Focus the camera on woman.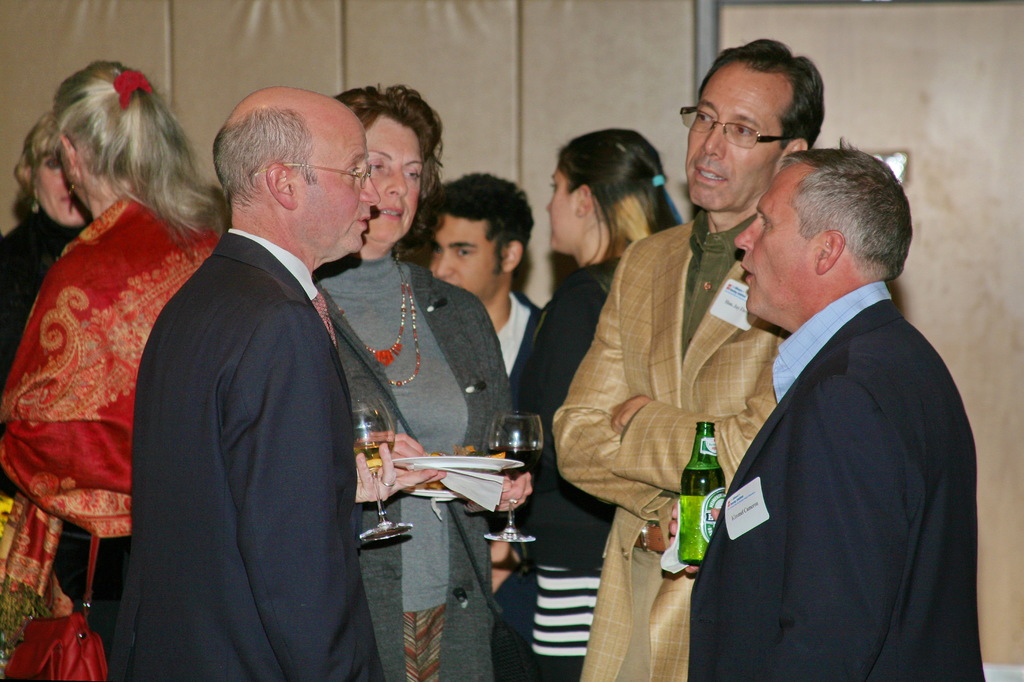
Focus region: l=519, t=121, r=681, b=681.
